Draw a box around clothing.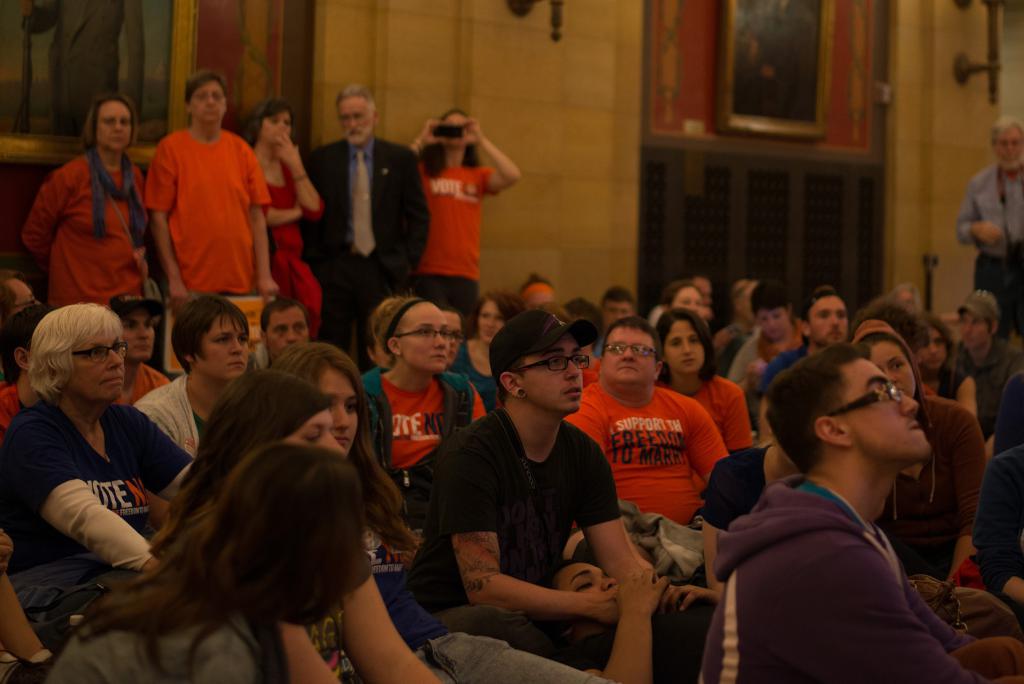
{"left": 419, "top": 151, "right": 495, "bottom": 322}.
